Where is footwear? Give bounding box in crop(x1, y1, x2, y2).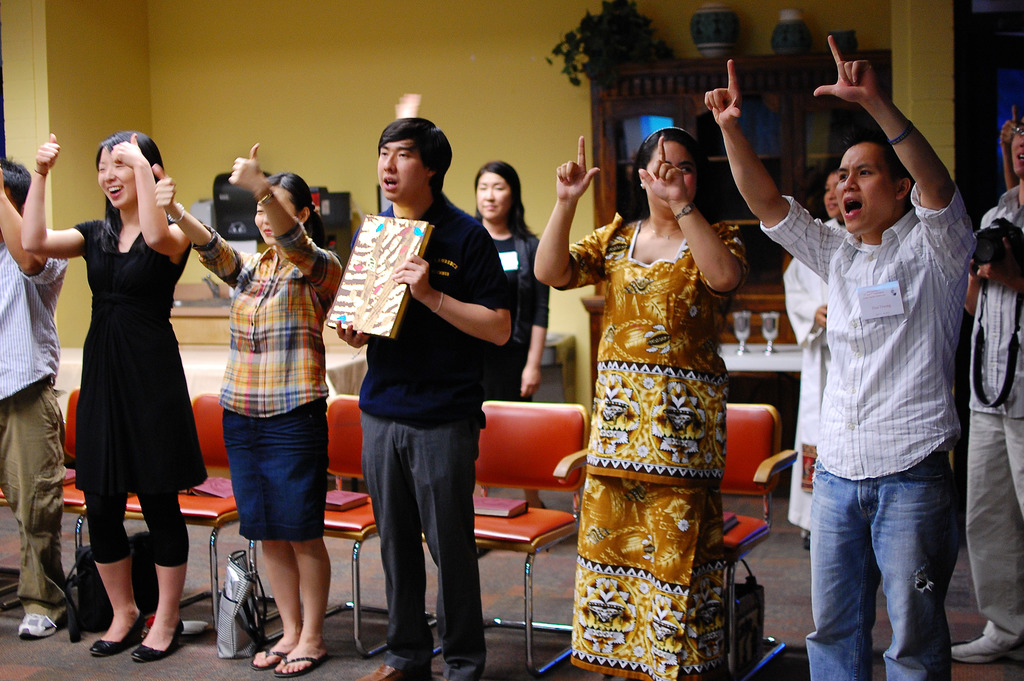
crop(279, 654, 325, 678).
